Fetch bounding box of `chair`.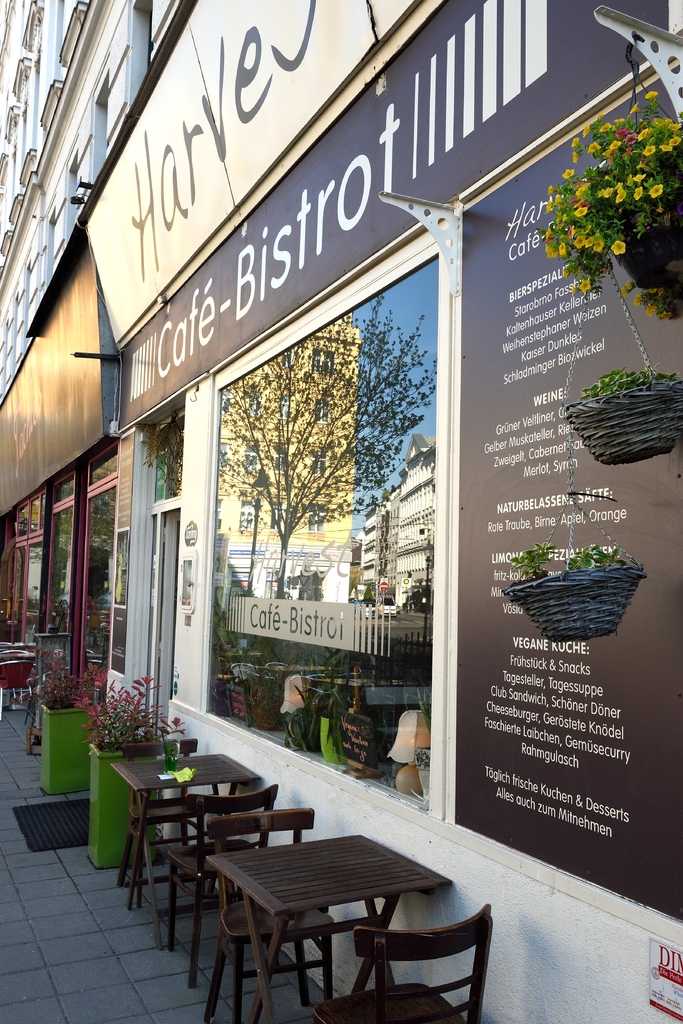
Bbox: 1,660,35,720.
